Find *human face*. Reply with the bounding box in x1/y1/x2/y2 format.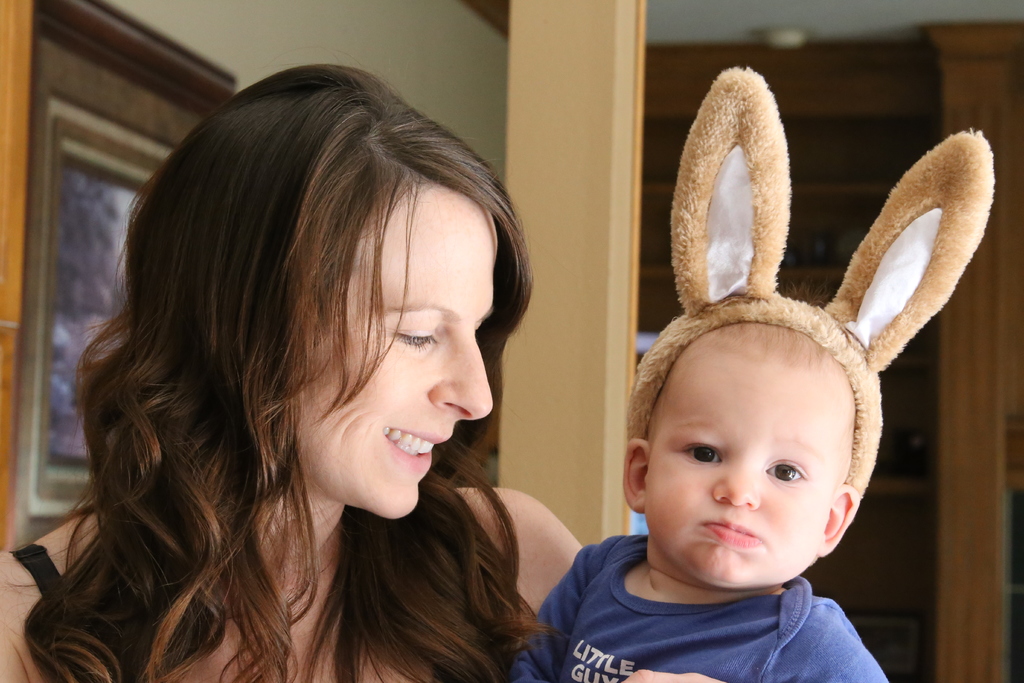
298/171/495/519.
